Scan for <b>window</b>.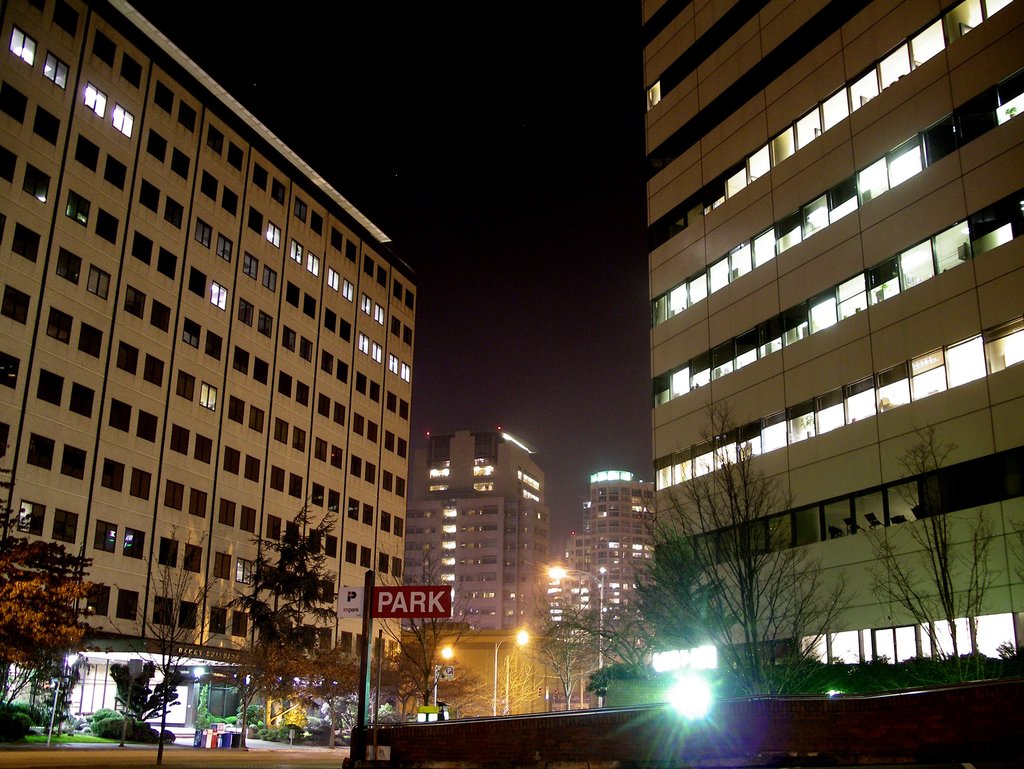
Scan result: [x1=109, y1=401, x2=132, y2=434].
